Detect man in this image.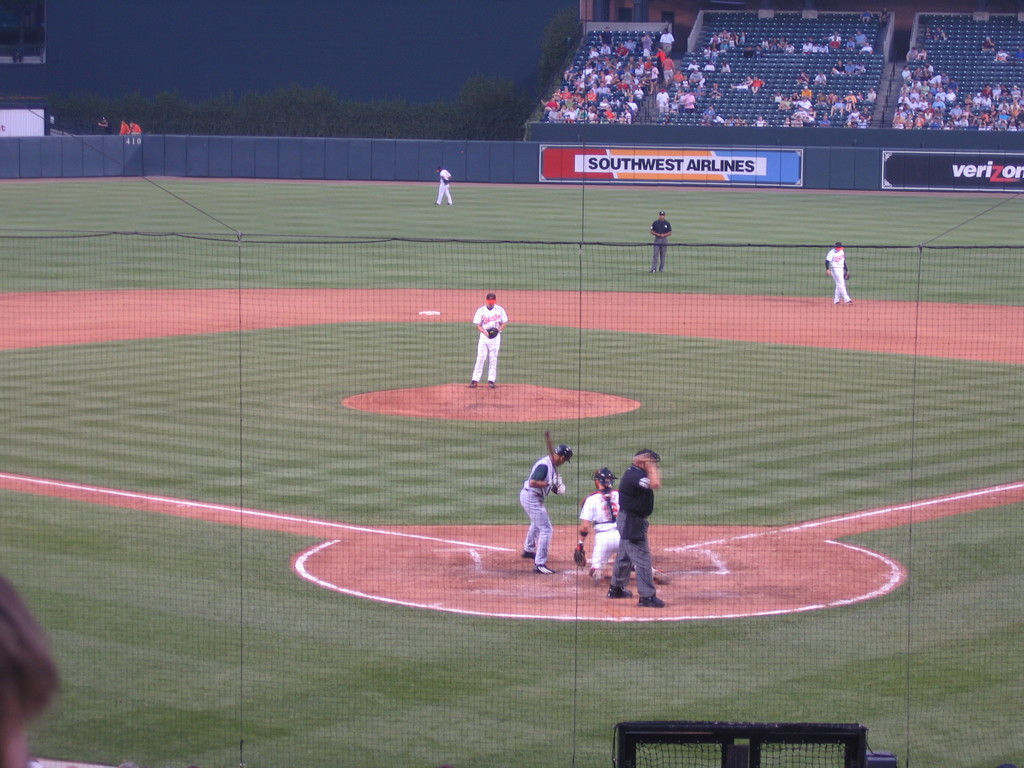
Detection: box=[812, 42, 817, 54].
